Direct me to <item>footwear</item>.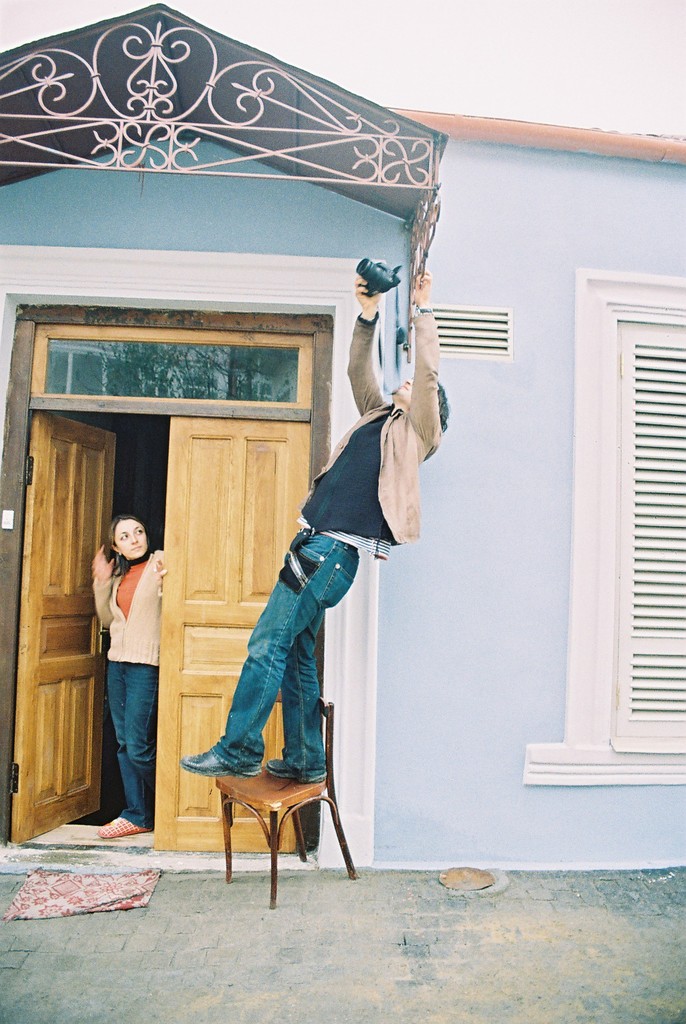
Direction: x1=263, y1=753, x2=327, y2=788.
